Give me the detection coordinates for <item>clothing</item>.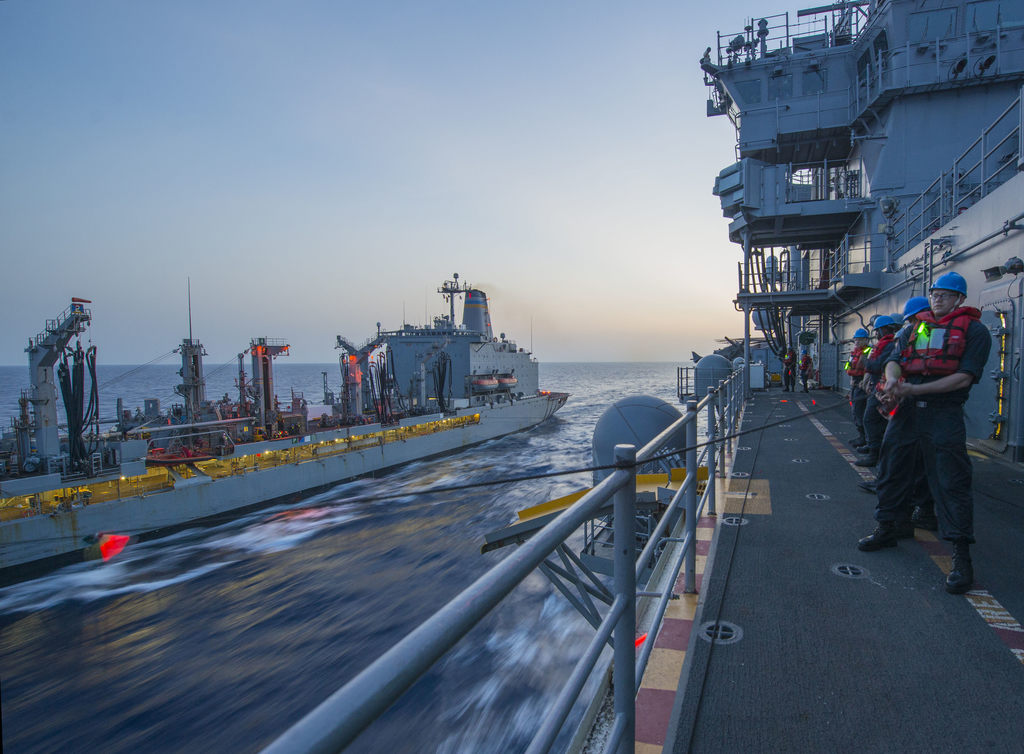
BBox(865, 333, 897, 458).
